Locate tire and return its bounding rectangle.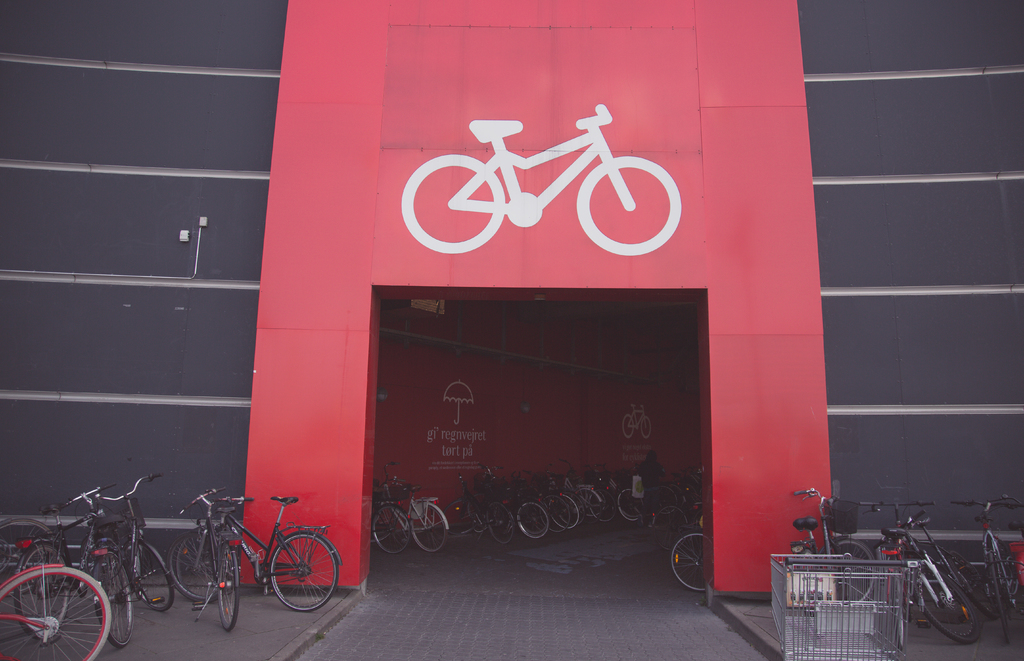
bbox=[540, 490, 569, 536].
